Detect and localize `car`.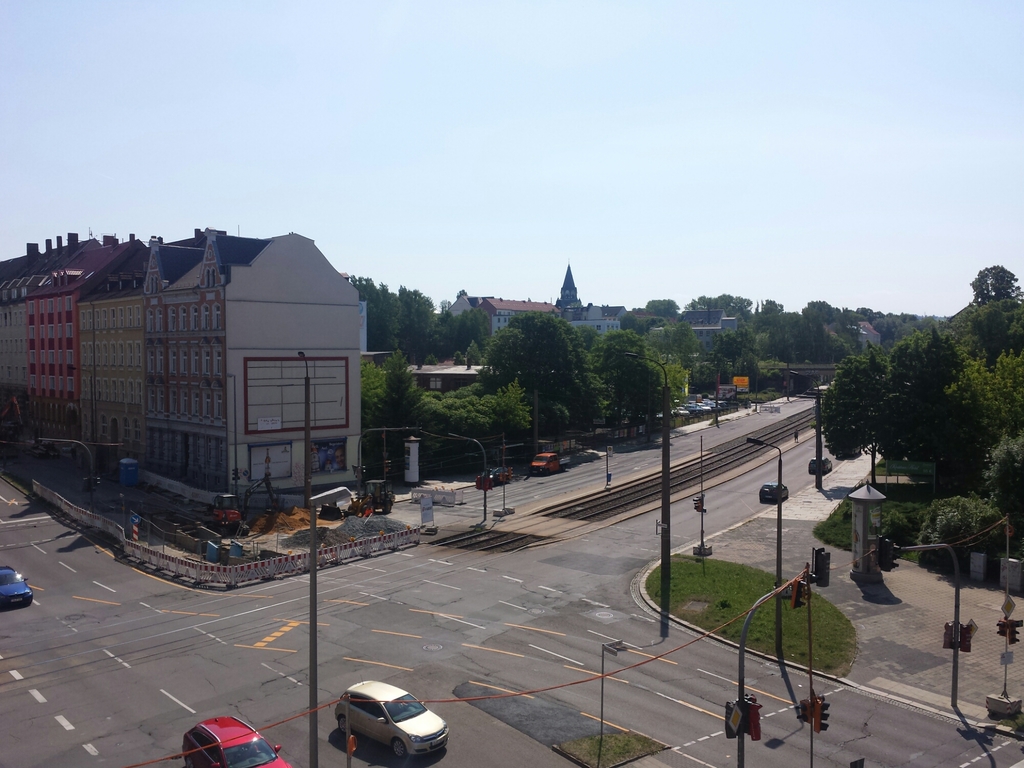
Localized at crop(0, 563, 38, 610).
